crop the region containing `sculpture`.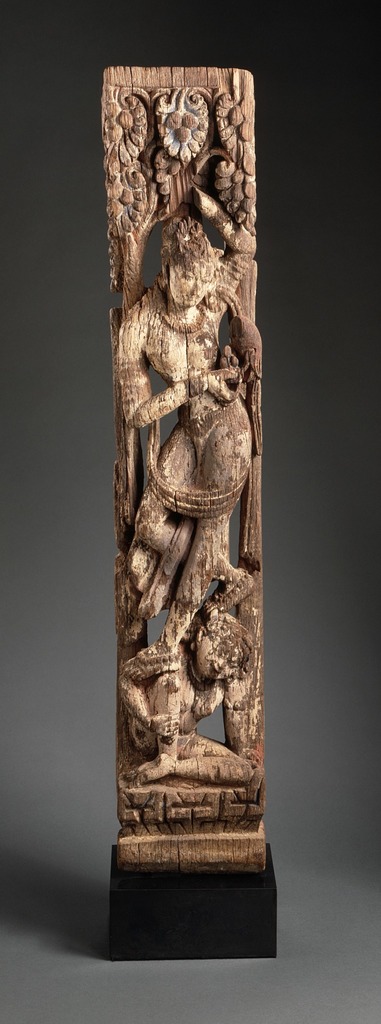
Crop region: 104:58:280:809.
